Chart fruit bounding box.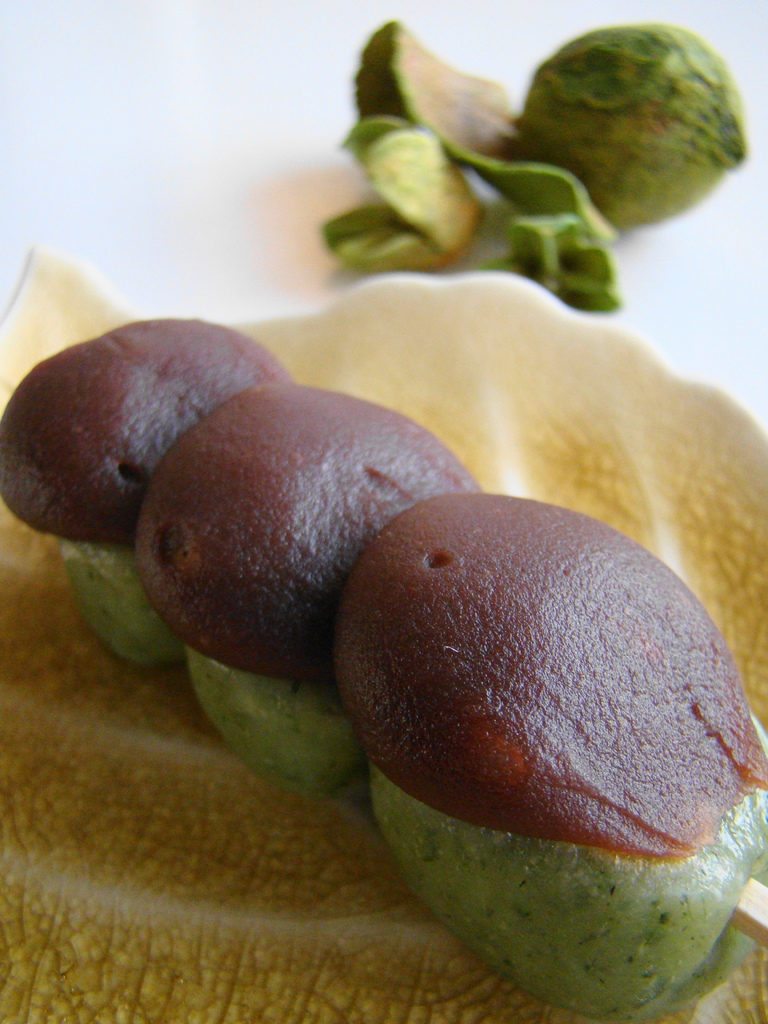
Charted: (x1=179, y1=640, x2=365, y2=804).
